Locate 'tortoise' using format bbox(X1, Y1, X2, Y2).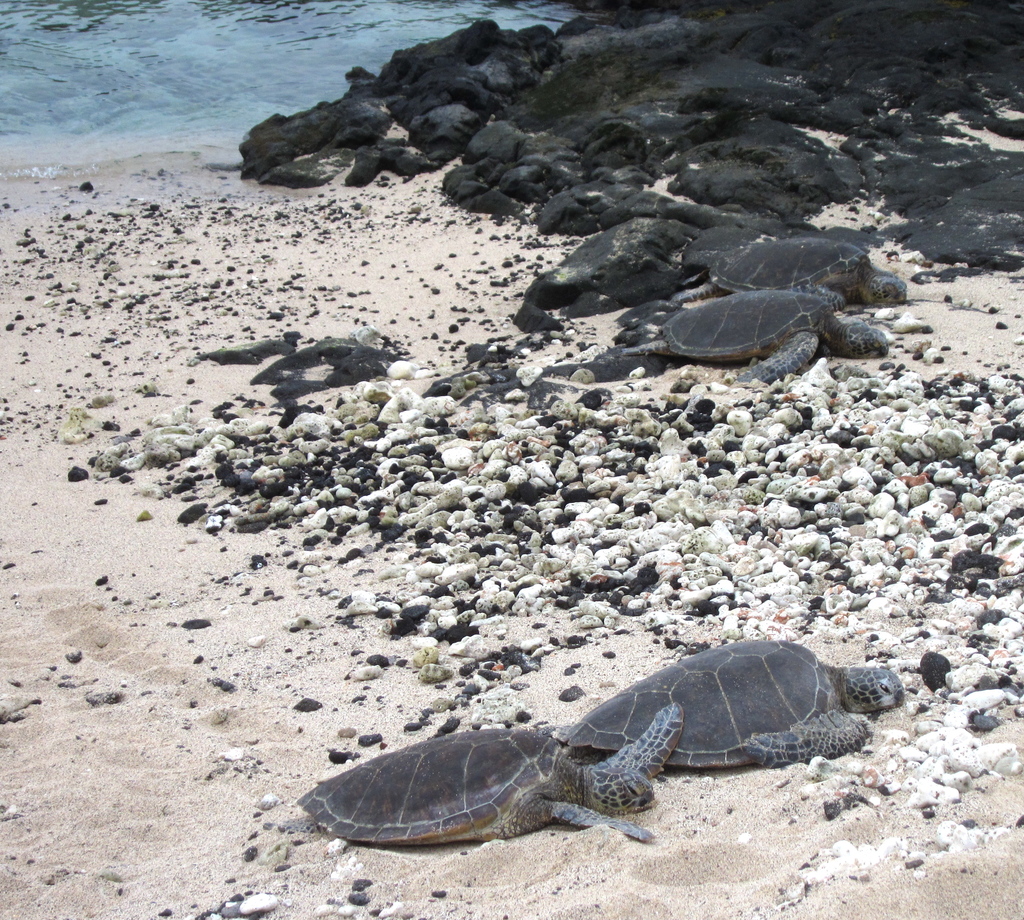
bbox(618, 288, 893, 391).
